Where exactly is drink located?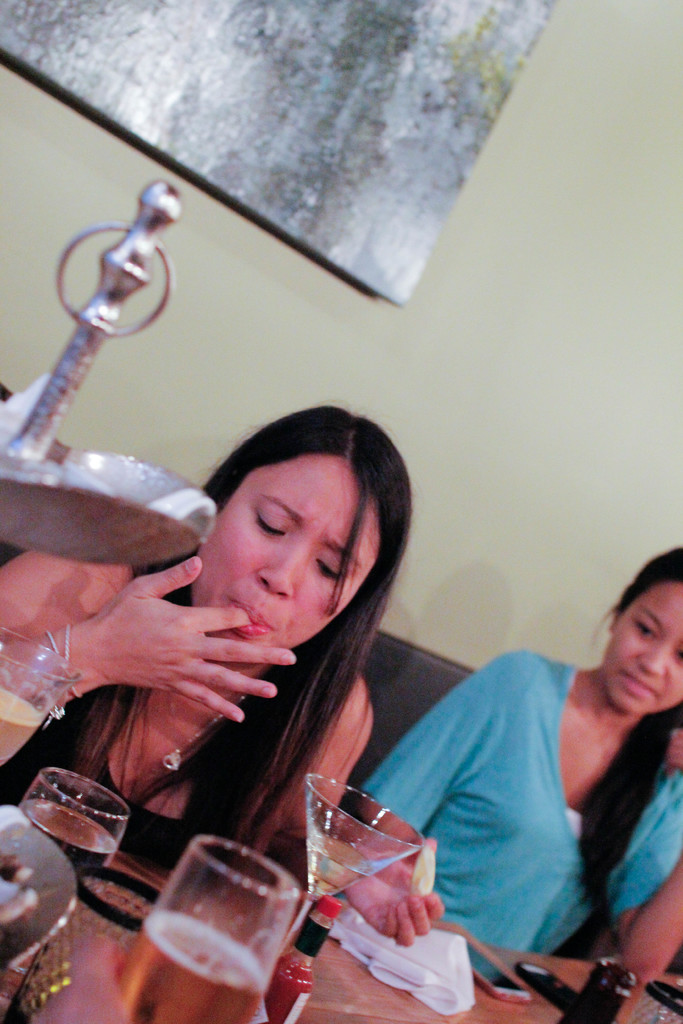
Its bounding box is [x1=117, y1=834, x2=288, y2=1016].
